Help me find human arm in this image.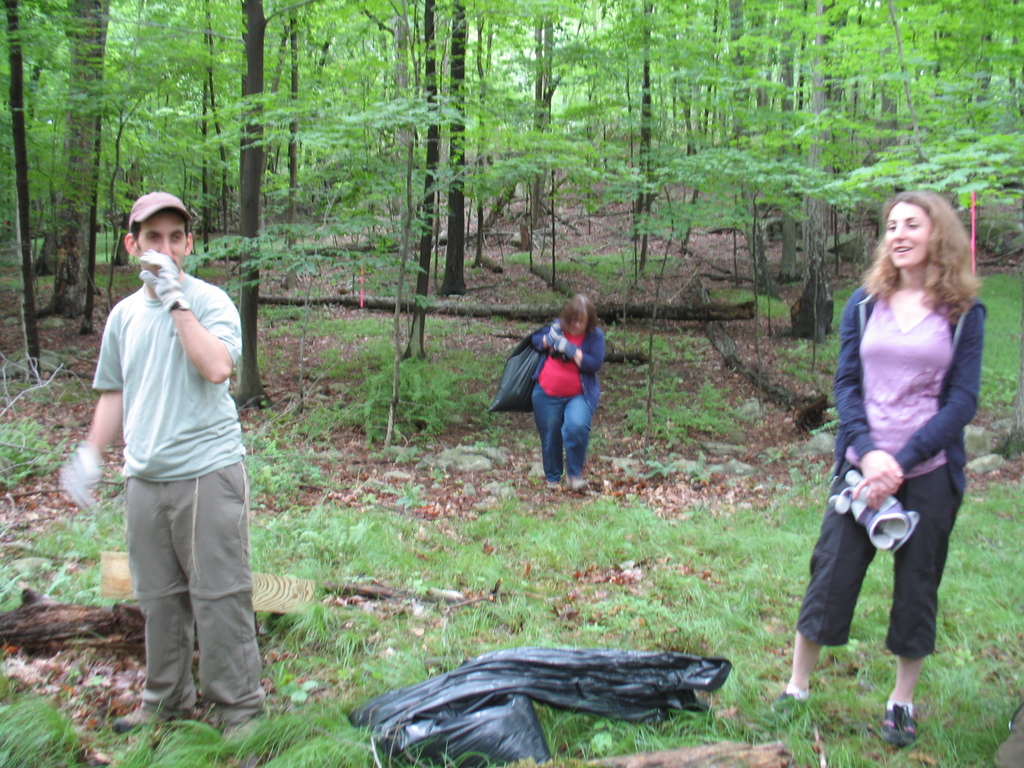
Found it: crop(62, 304, 125, 500).
